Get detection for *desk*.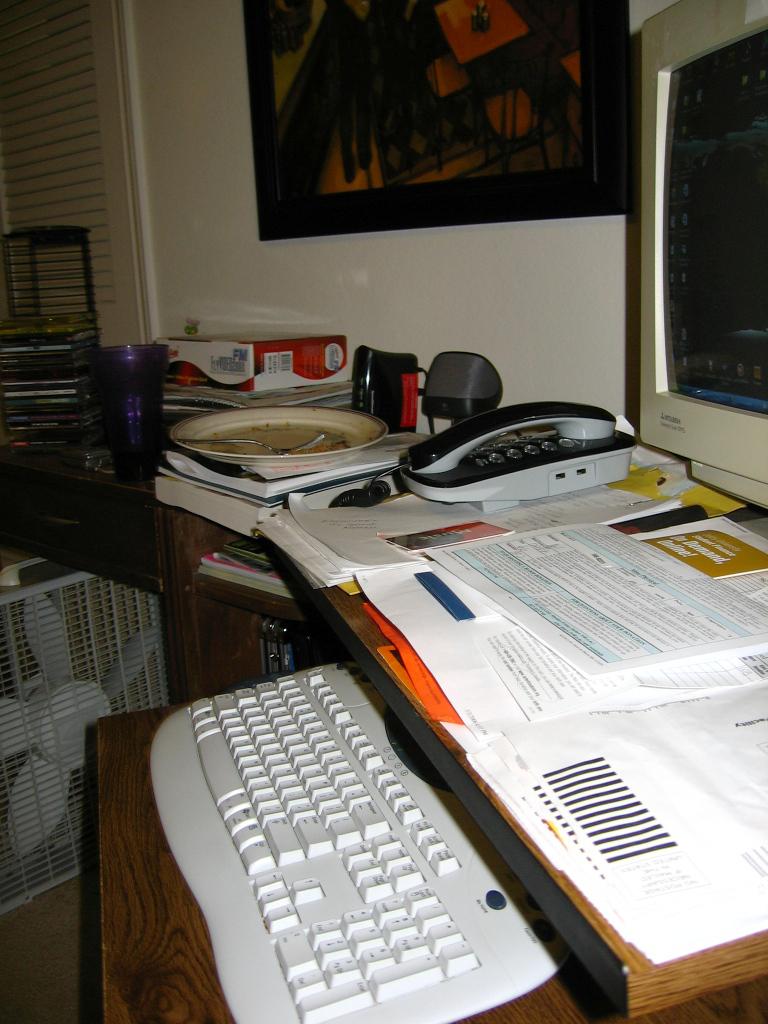
Detection: 273:470:747:1023.
